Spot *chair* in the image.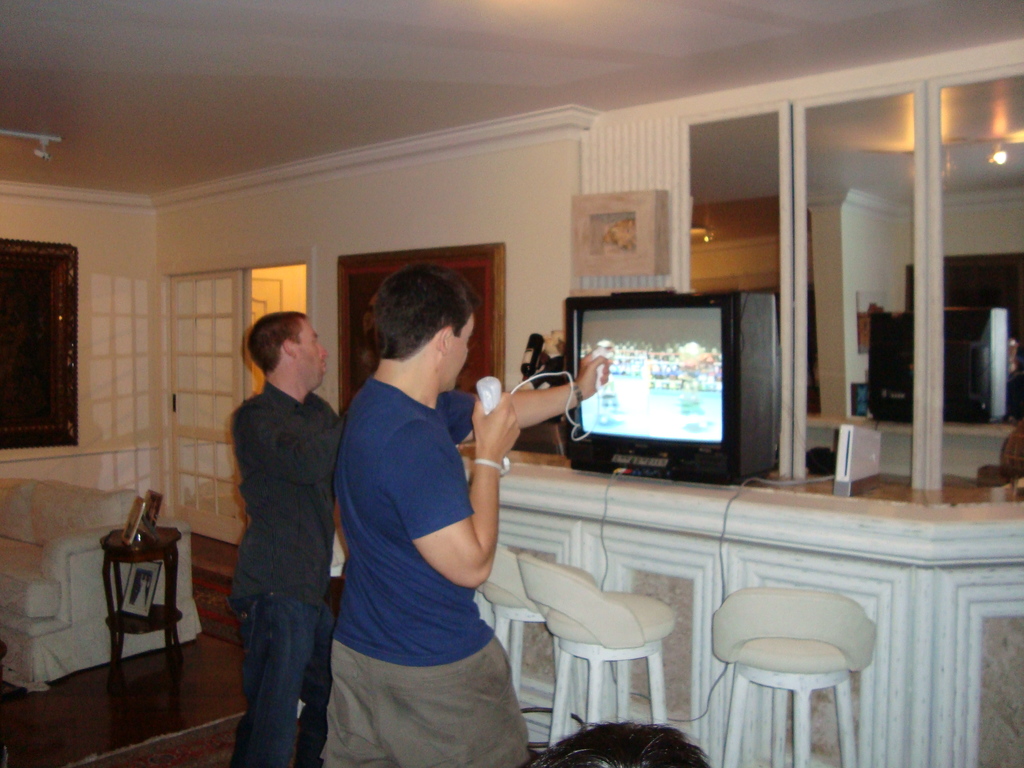
*chair* found at crop(516, 558, 682, 754).
